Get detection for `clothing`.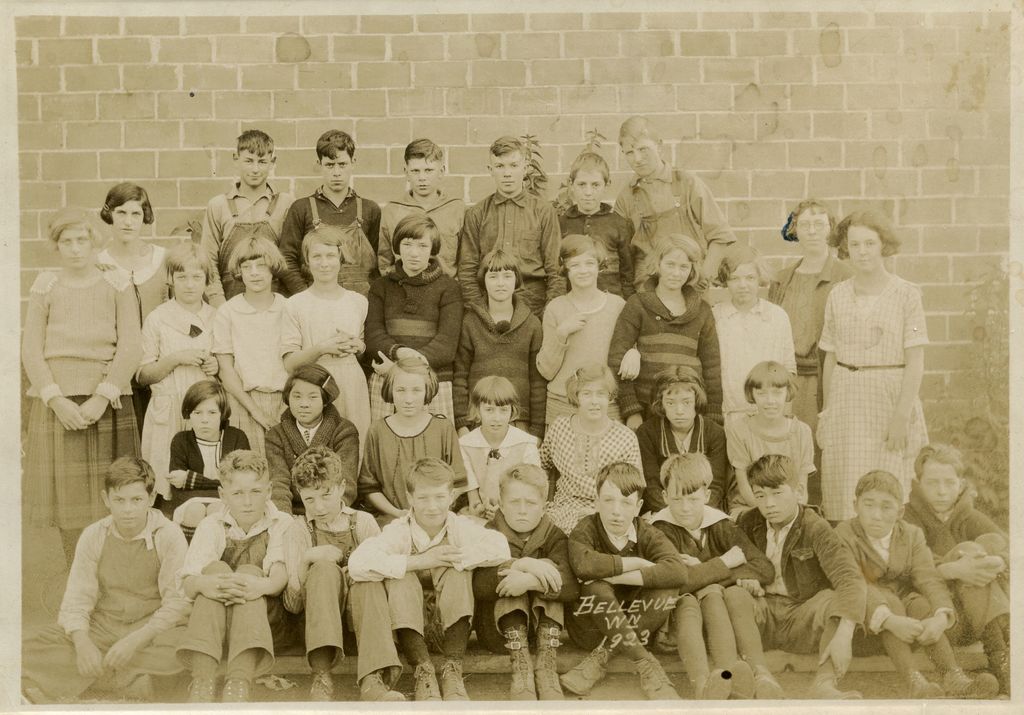
Detection: x1=634 y1=415 x2=728 y2=513.
